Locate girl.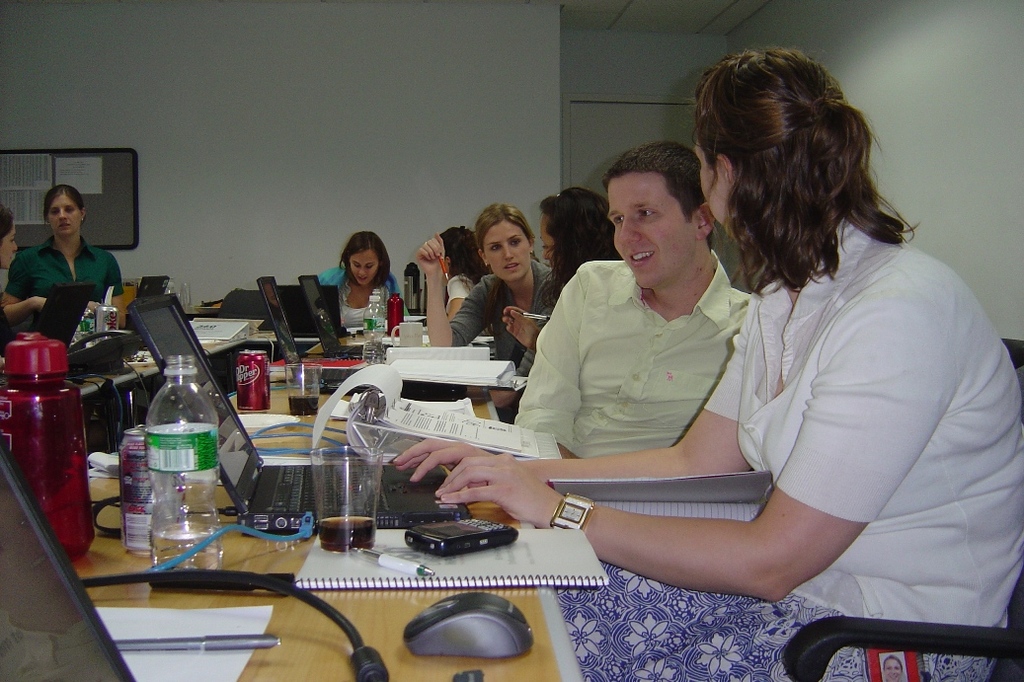
Bounding box: 395:54:1023:681.
